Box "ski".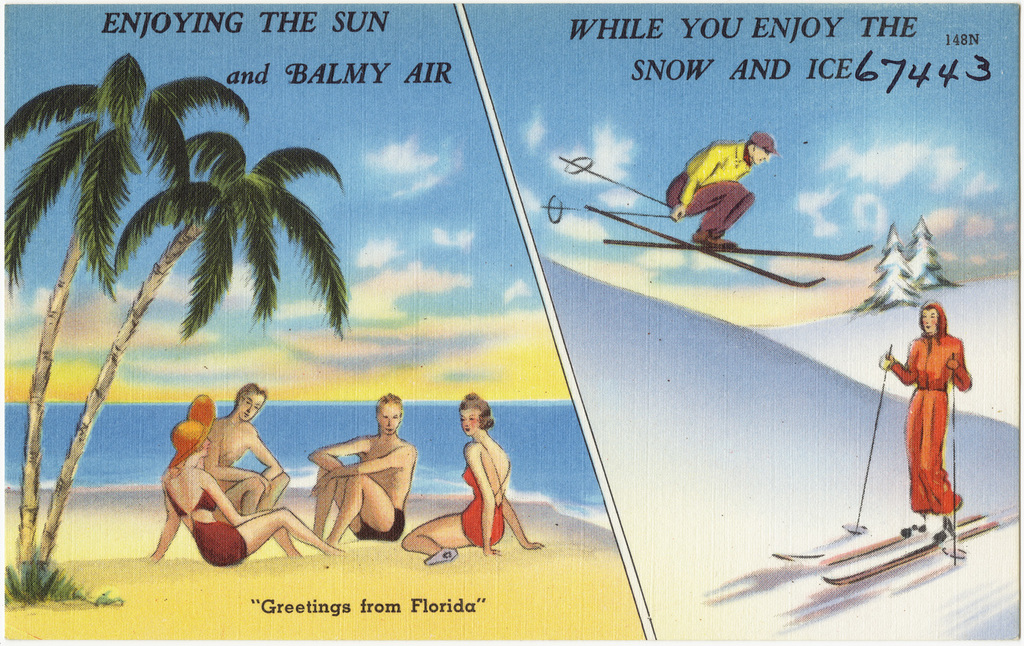
locate(599, 241, 870, 265).
